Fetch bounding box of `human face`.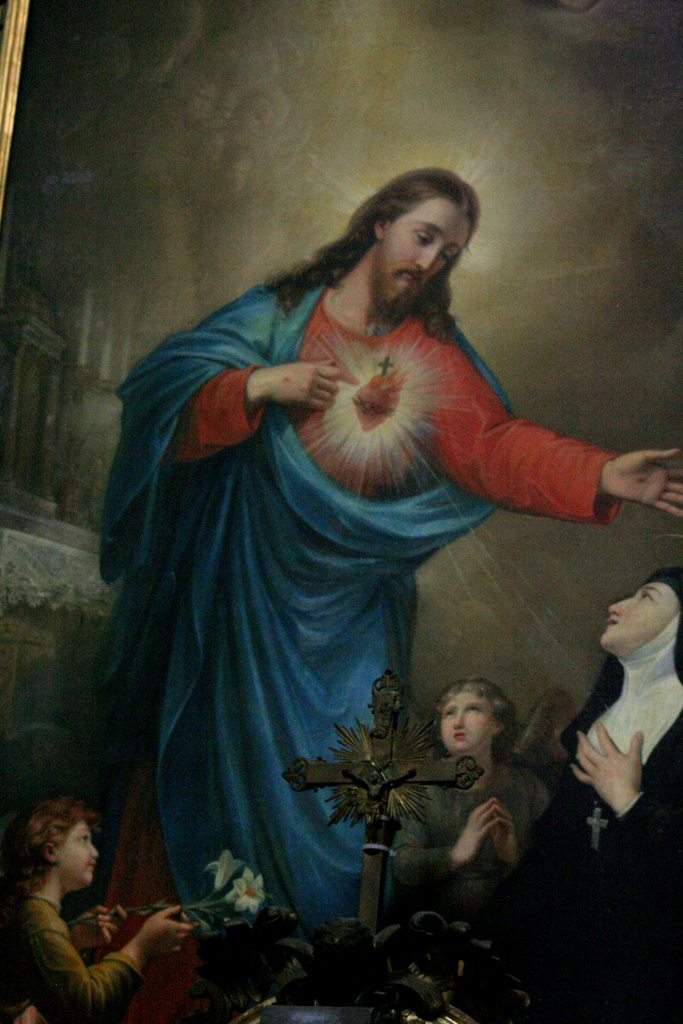
Bbox: rect(376, 196, 472, 313).
